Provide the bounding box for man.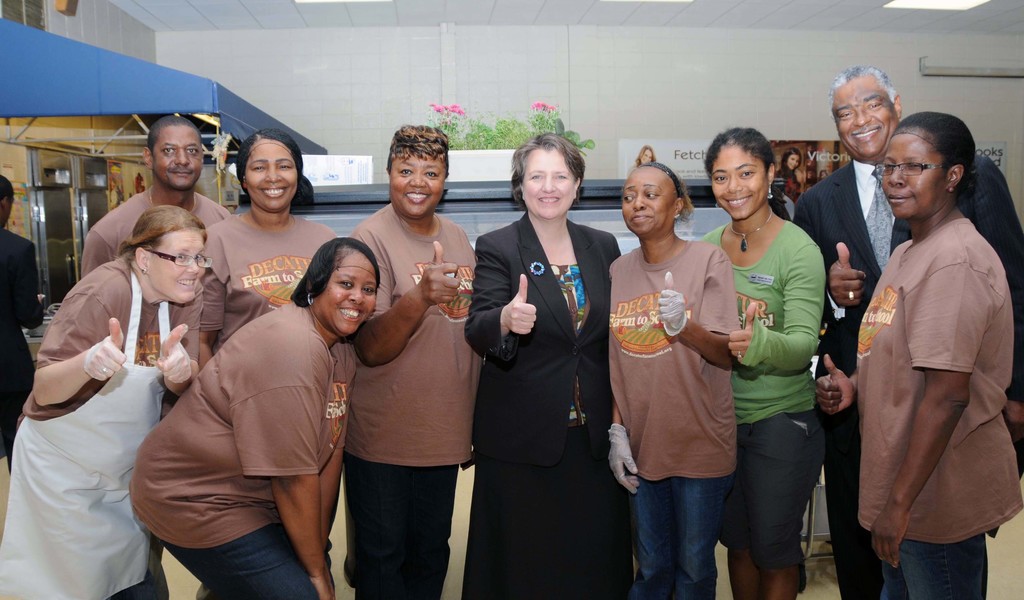
box=[93, 122, 228, 267].
